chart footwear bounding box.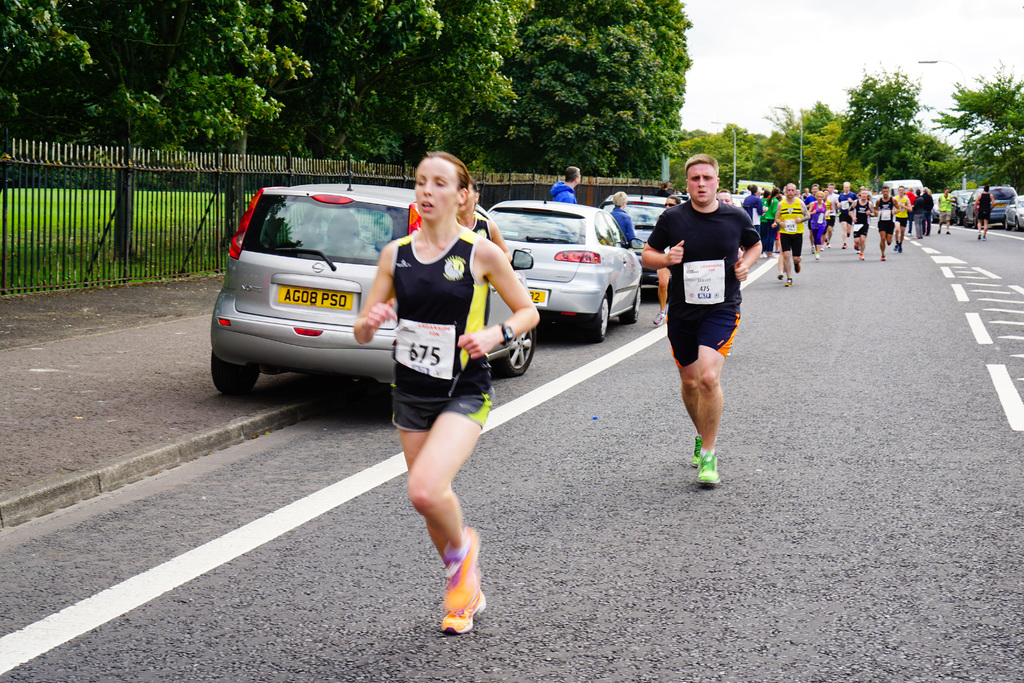
Charted: select_region(440, 586, 488, 636).
